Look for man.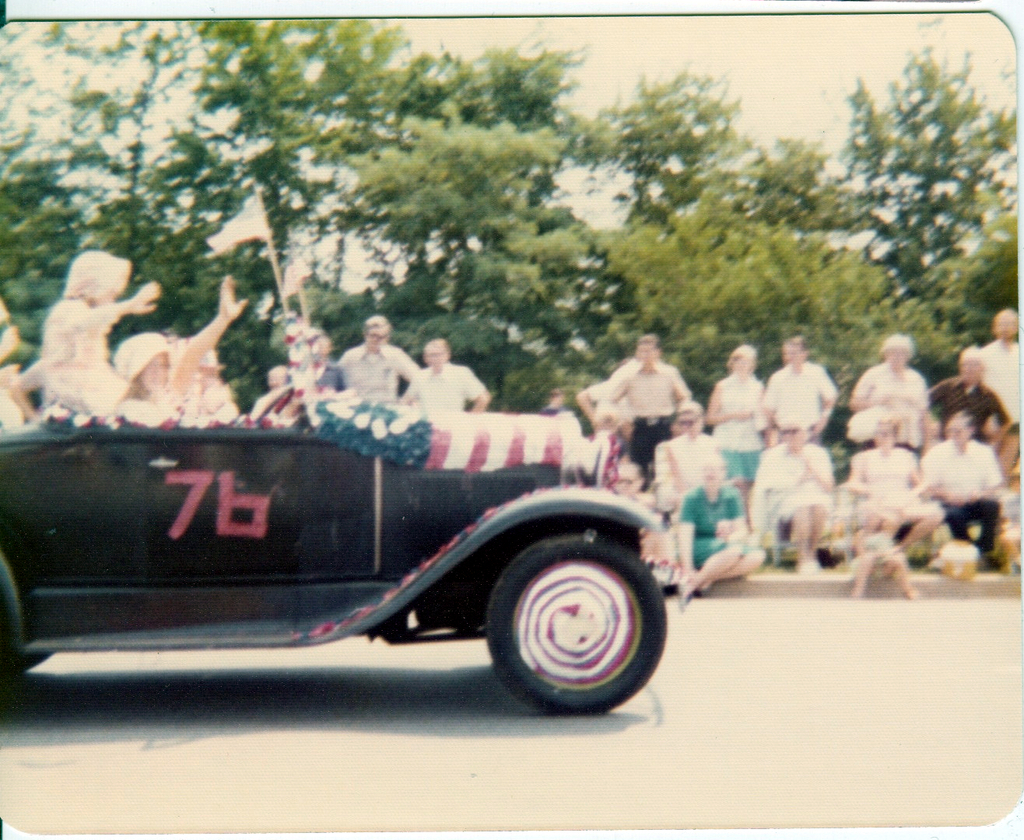
Found: 608 331 695 467.
